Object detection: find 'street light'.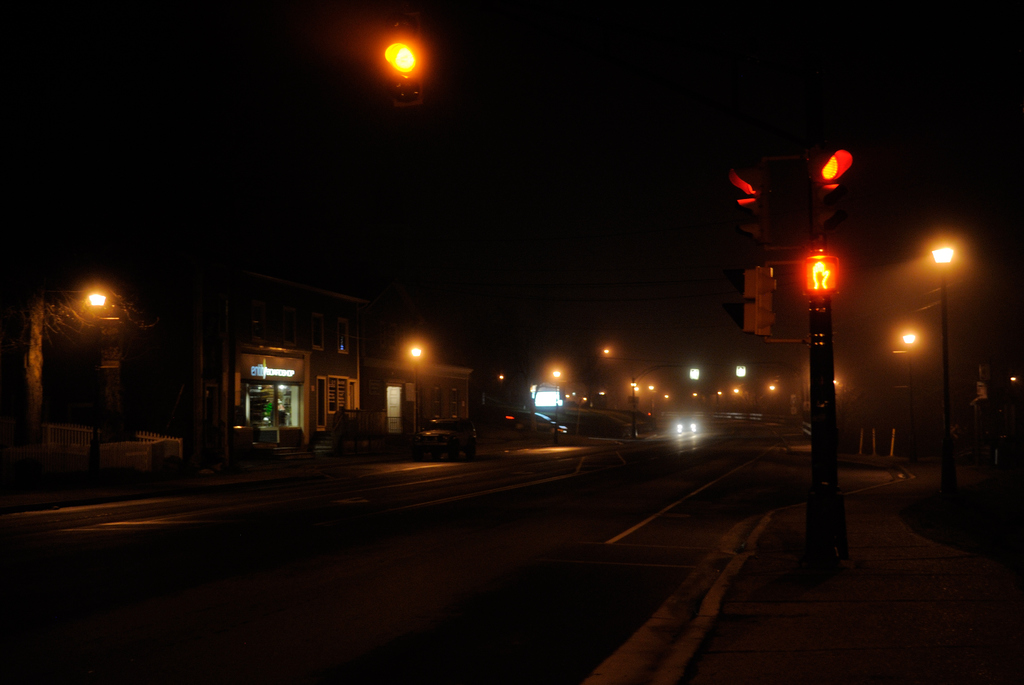
407/345/426/437.
